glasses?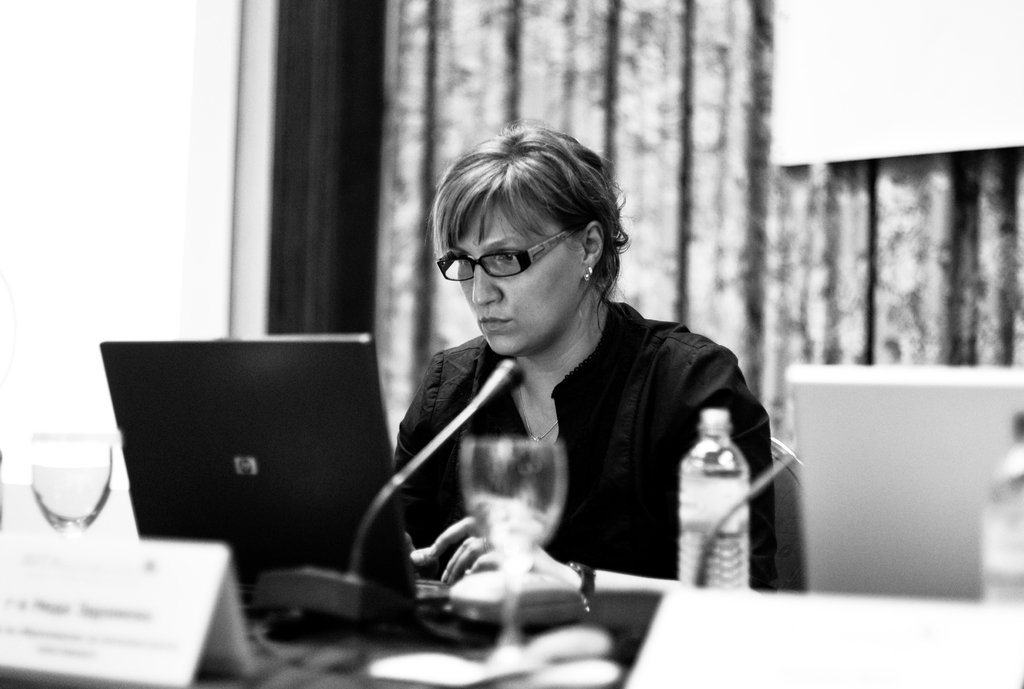
<bbox>430, 237, 557, 283</bbox>
